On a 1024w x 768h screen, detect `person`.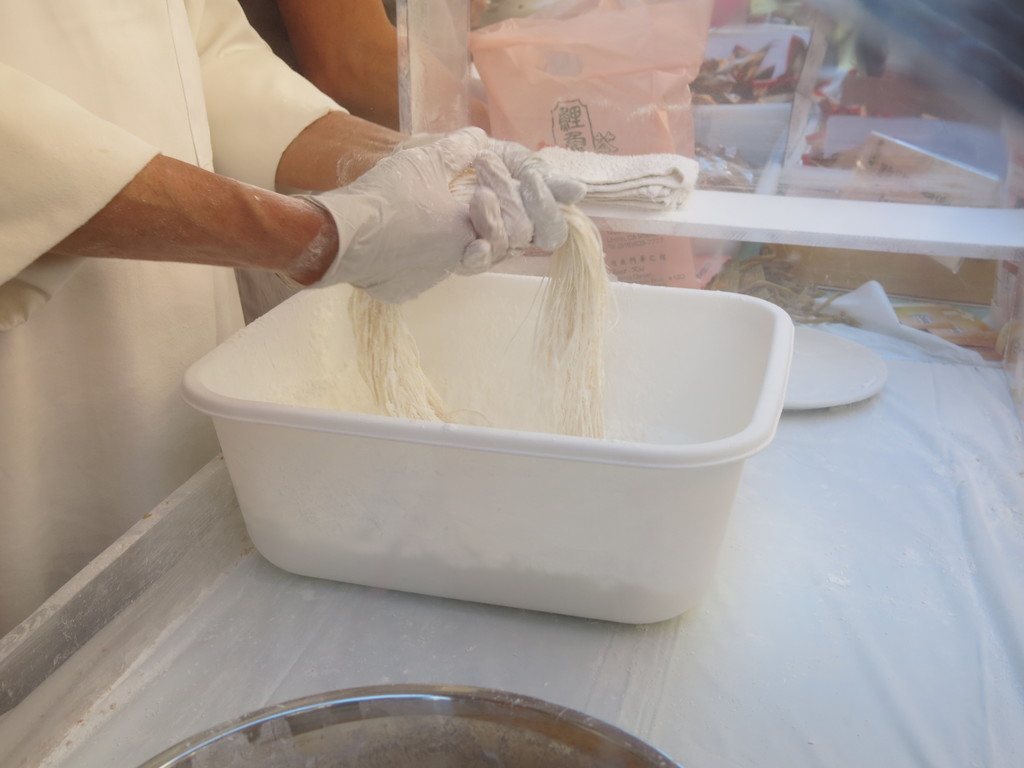
x1=0, y1=0, x2=583, y2=640.
